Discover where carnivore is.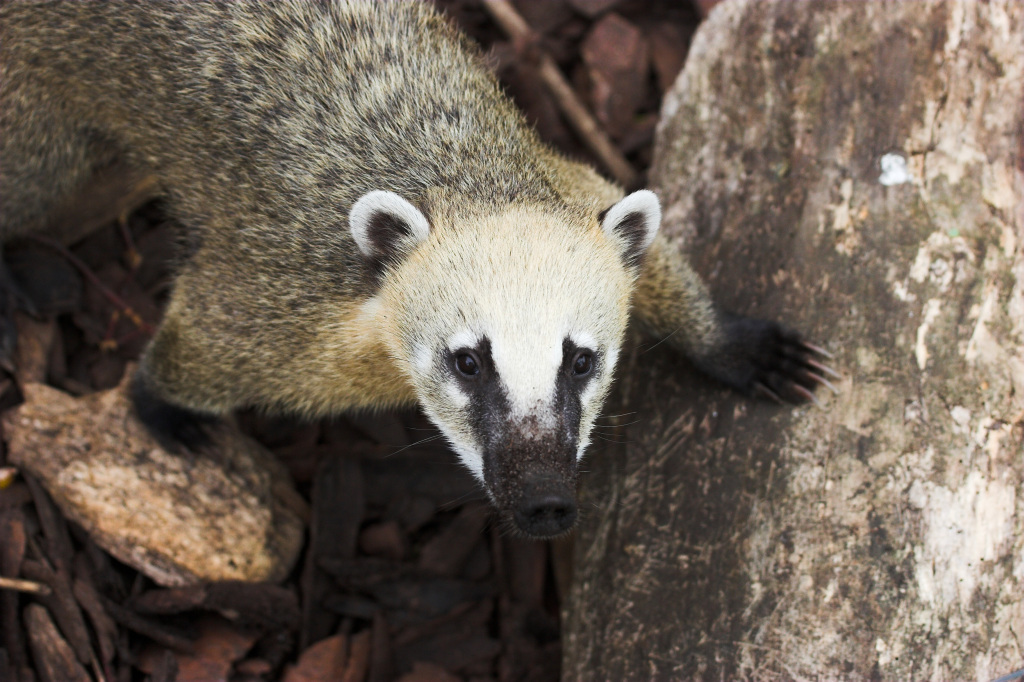
Discovered at rect(57, 29, 762, 600).
